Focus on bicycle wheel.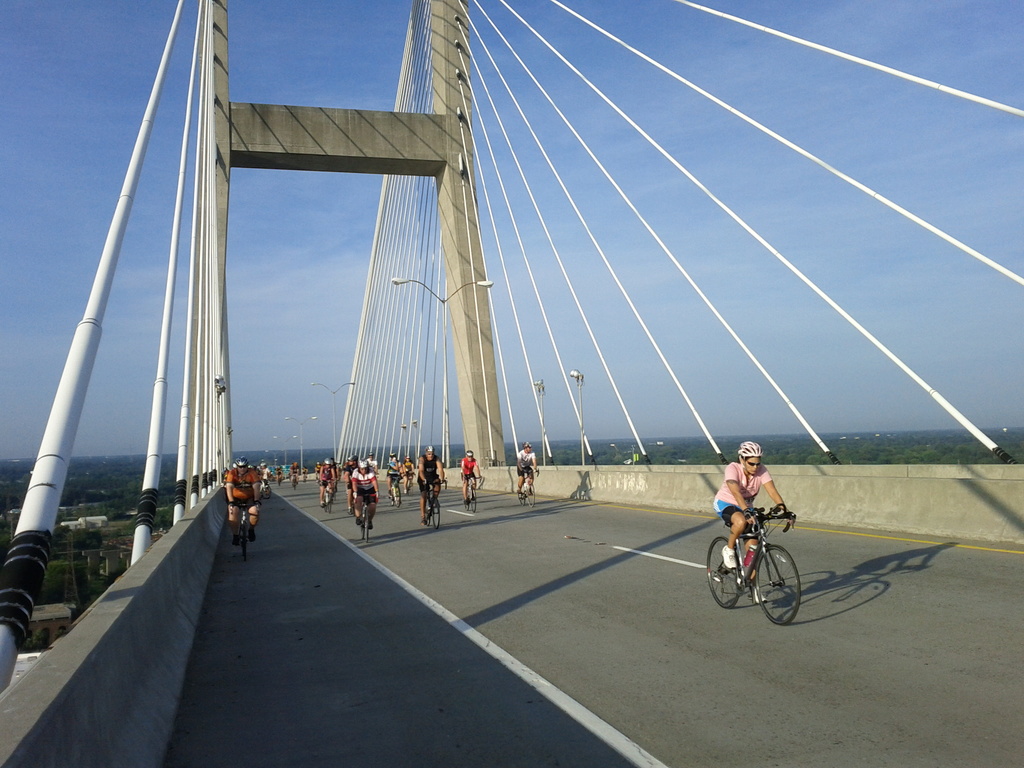
Focused at l=756, t=541, r=803, b=627.
